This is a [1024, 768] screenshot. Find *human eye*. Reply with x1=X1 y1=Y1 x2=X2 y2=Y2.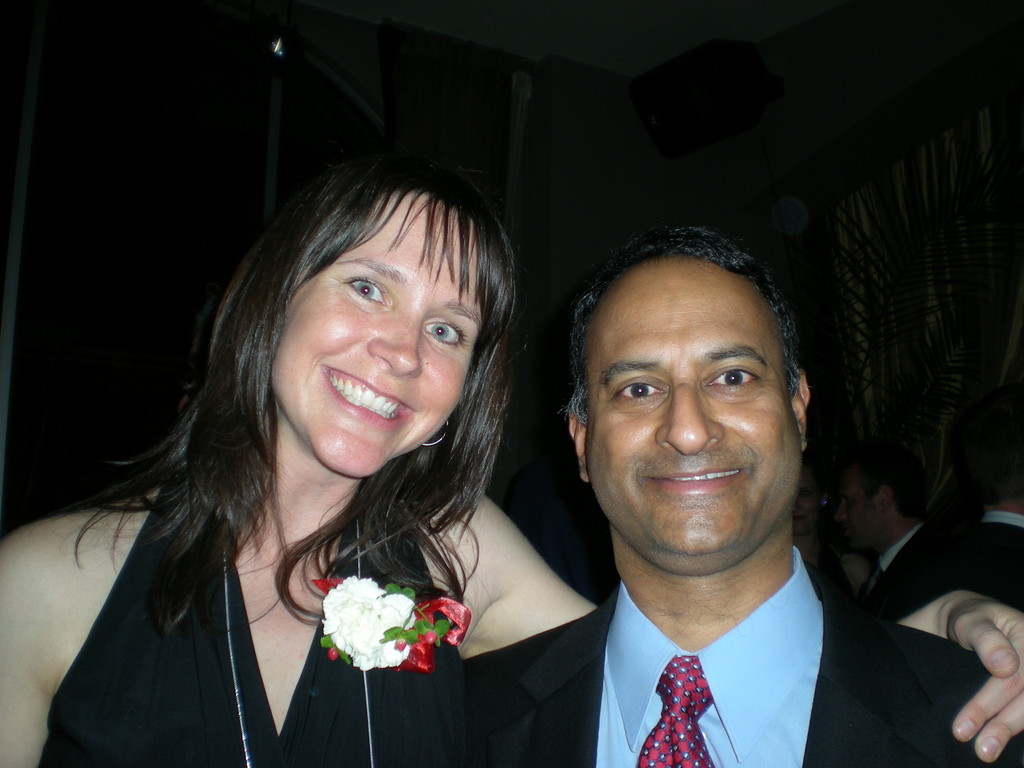
x1=612 y1=377 x2=669 y2=399.
